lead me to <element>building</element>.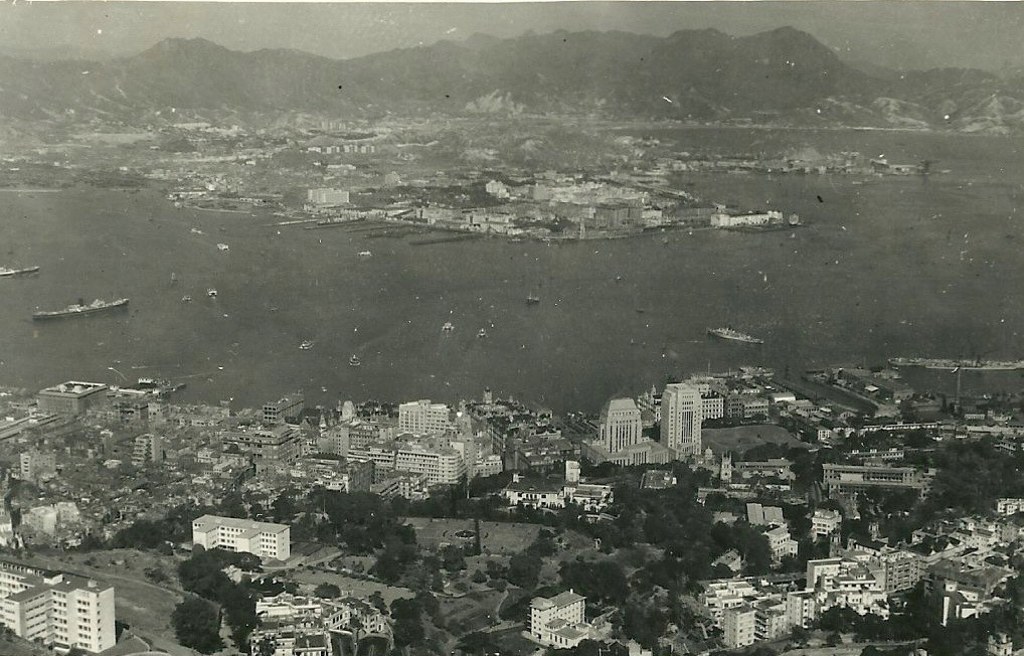
Lead to <box>652,378,717,476</box>.
